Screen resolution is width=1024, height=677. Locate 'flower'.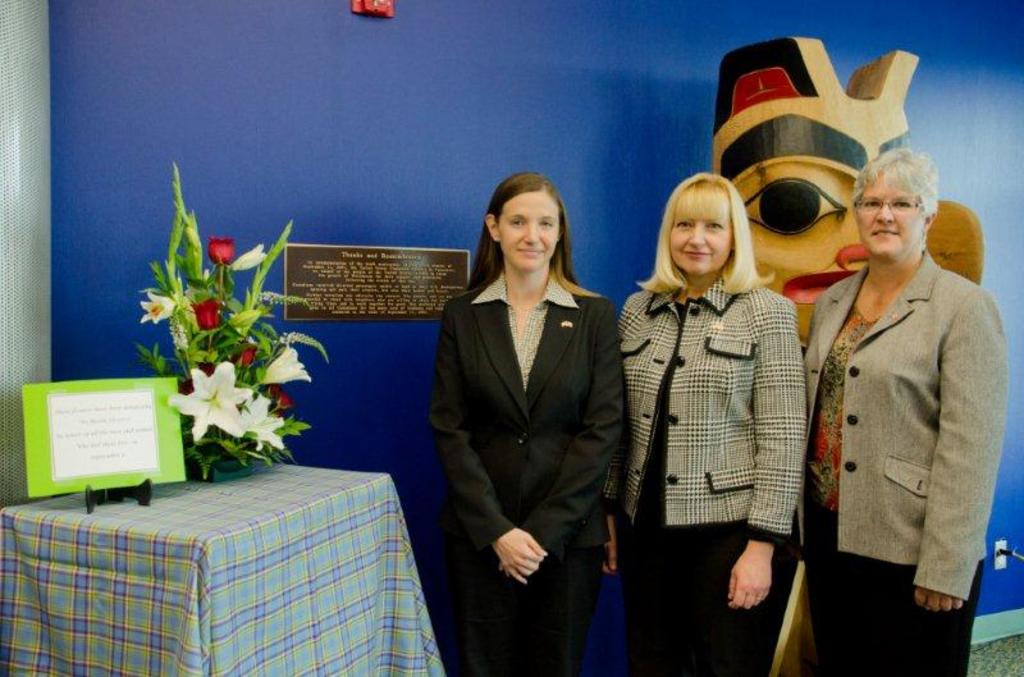
select_region(169, 360, 256, 456).
